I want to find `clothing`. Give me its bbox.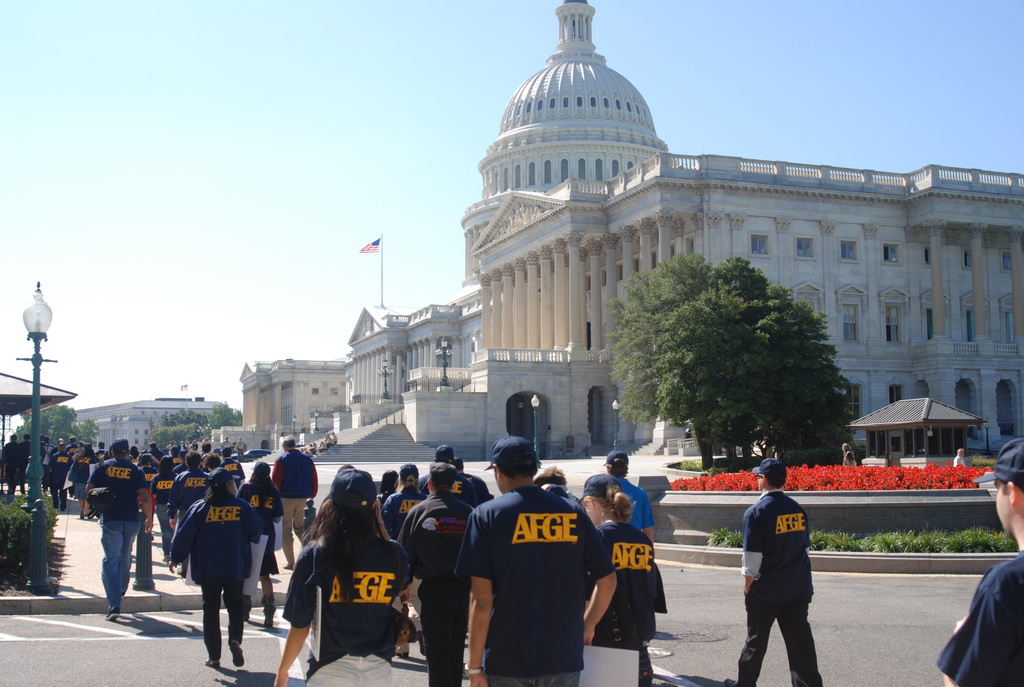
crop(82, 450, 148, 609).
